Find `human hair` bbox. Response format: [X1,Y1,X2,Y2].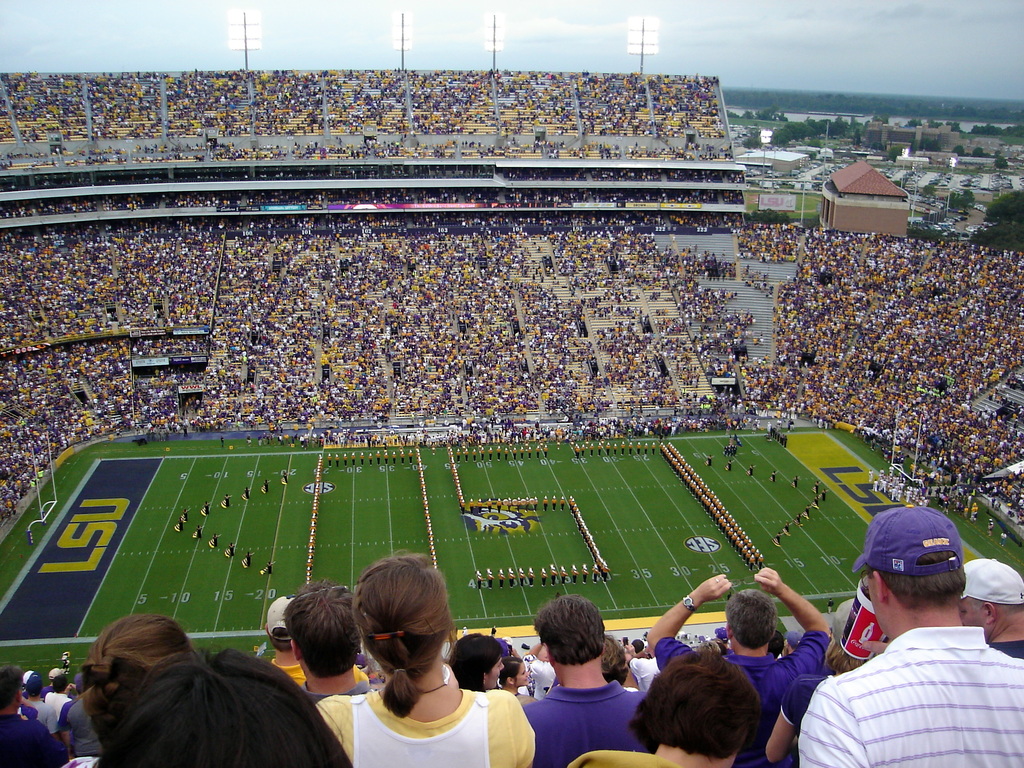
[50,675,67,693].
